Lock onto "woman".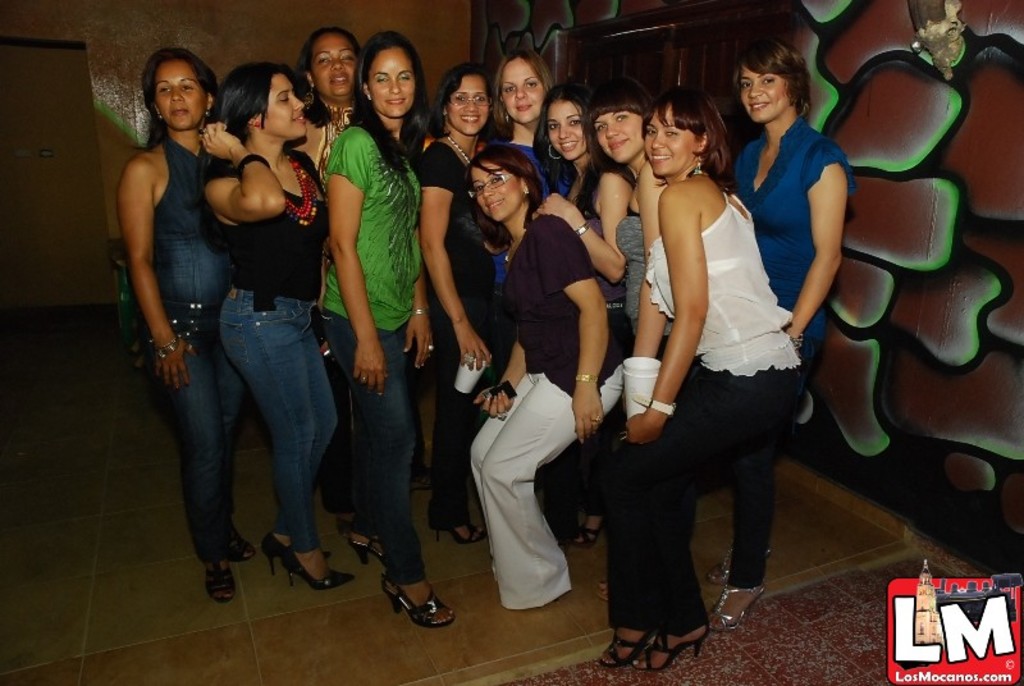
Locked: select_region(463, 147, 628, 613).
